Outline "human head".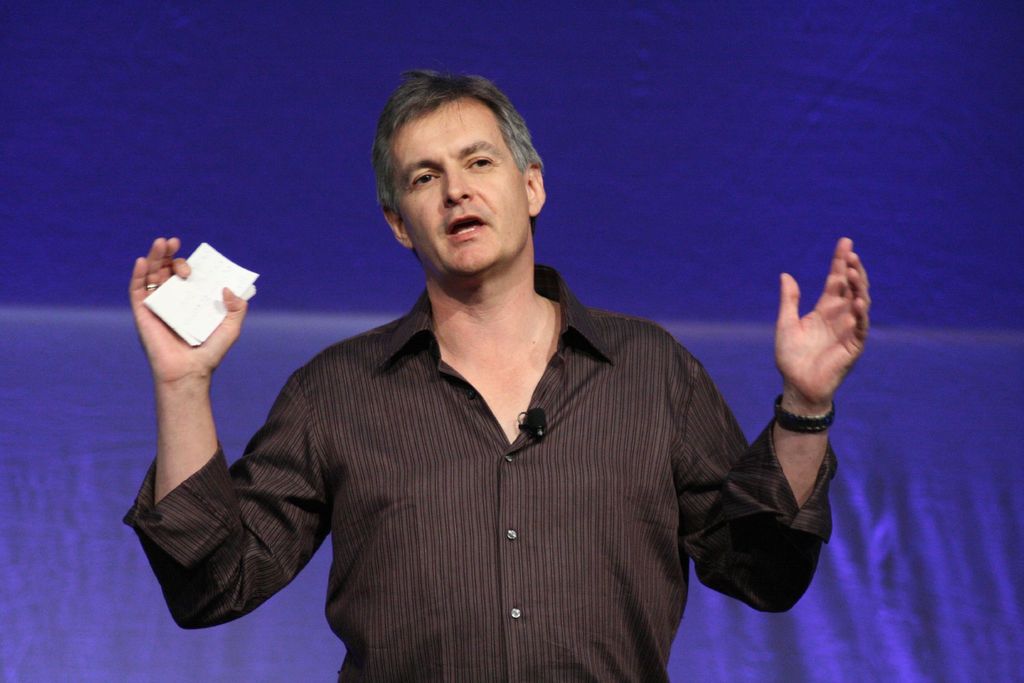
Outline: (left=358, top=66, right=569, bottom=300).
